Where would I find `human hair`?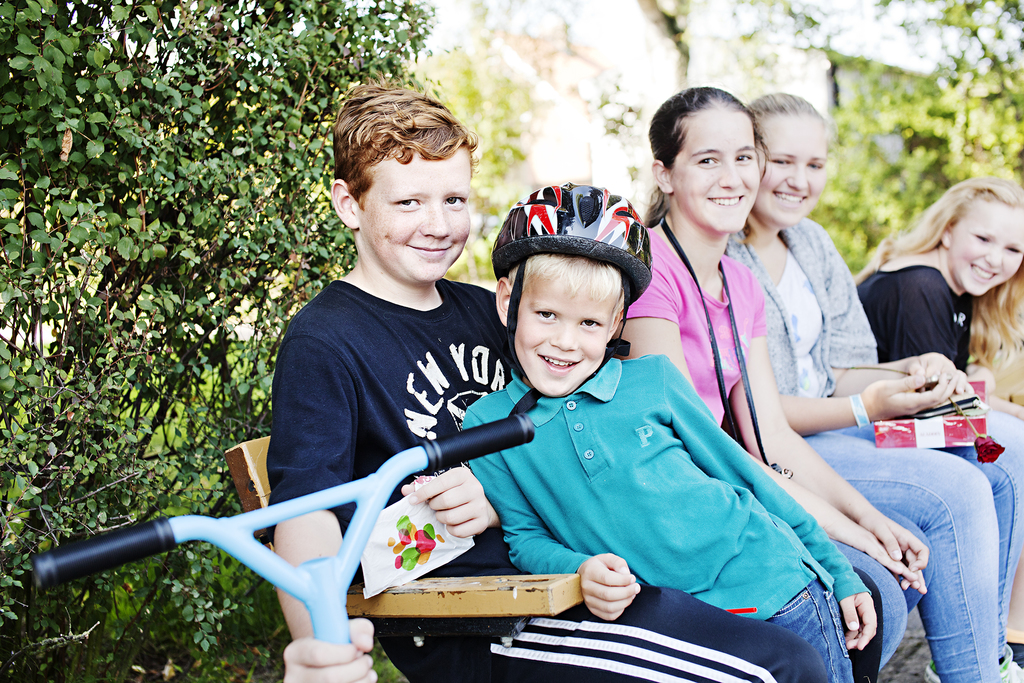
At bbox(646, 84, 771, 226).
